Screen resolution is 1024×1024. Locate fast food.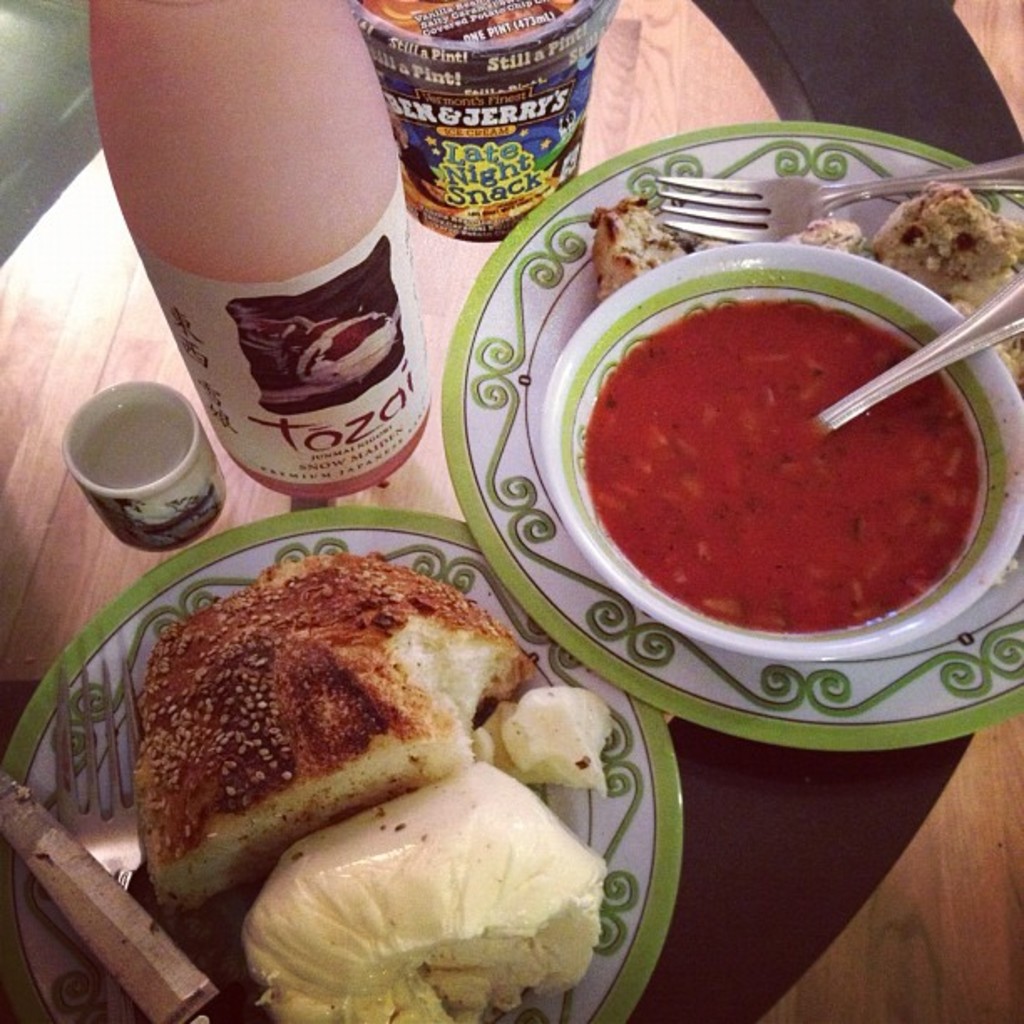
bbox(867, 179, 1022, 301).
